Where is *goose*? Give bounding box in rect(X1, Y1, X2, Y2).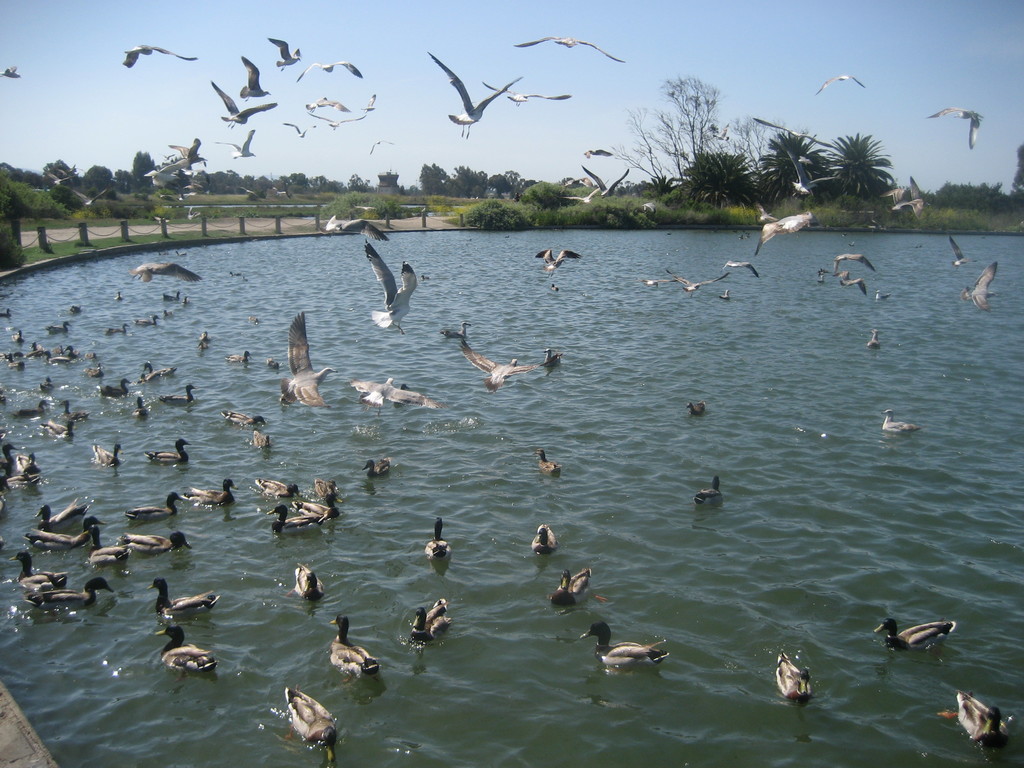
rect(122, 491, 186, 523).
